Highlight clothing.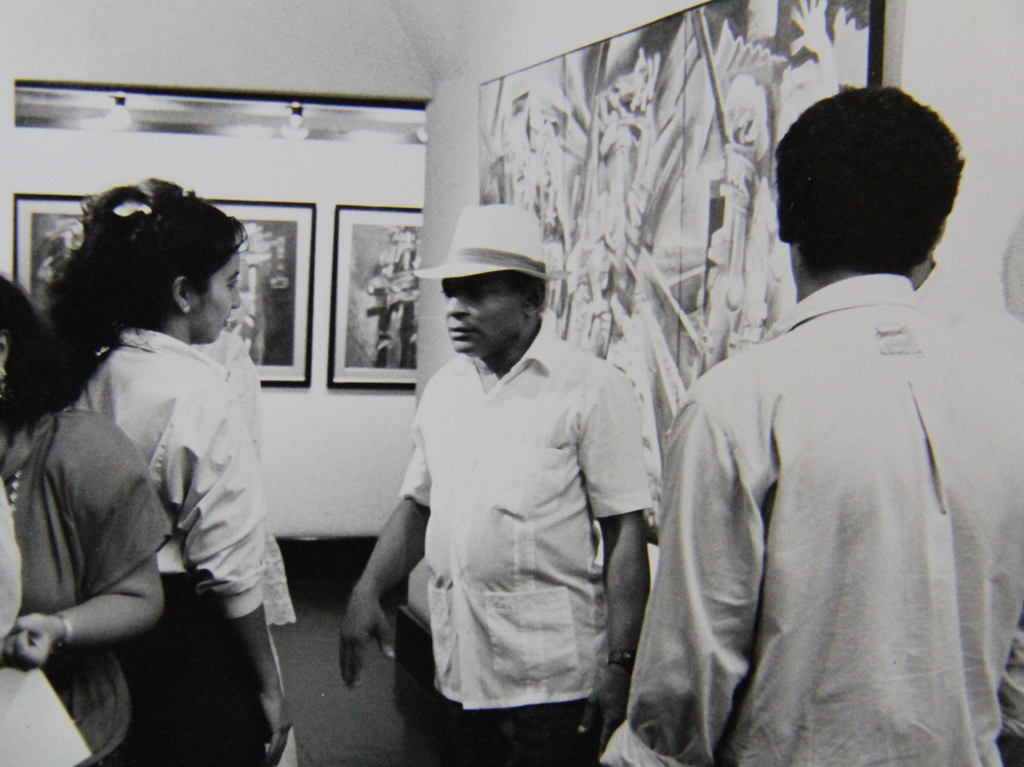
Highlighted region: detection(60, 324, 300, 759).
